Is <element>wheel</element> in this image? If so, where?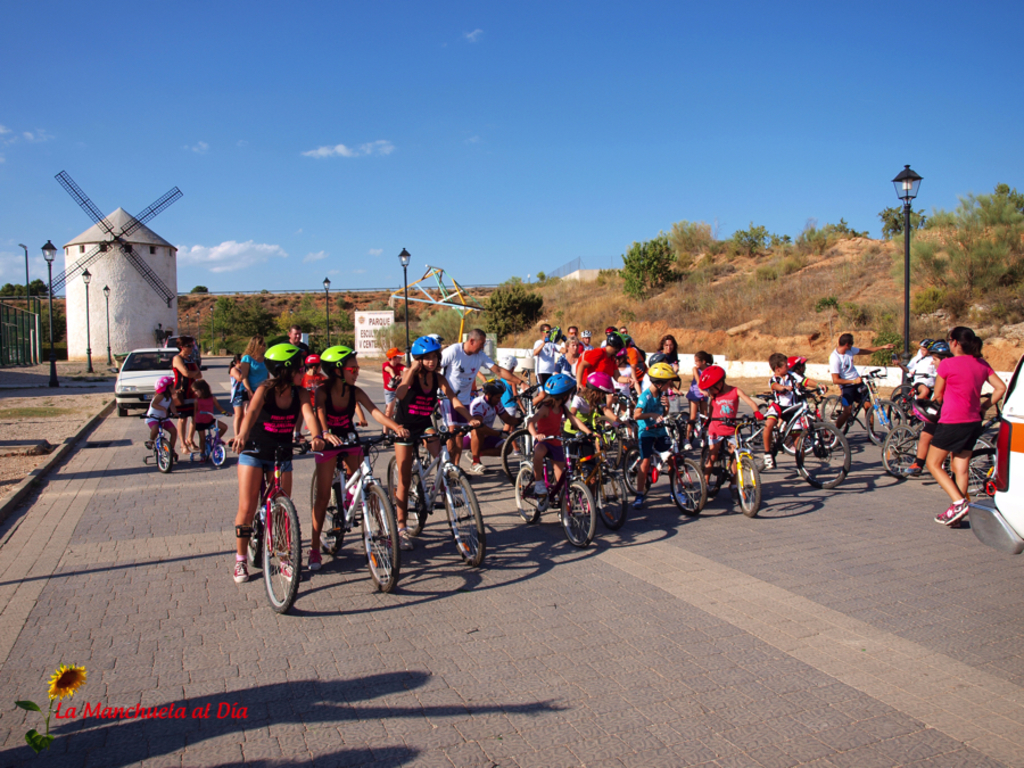
Yes, at box(732, 457, 762, 517).
